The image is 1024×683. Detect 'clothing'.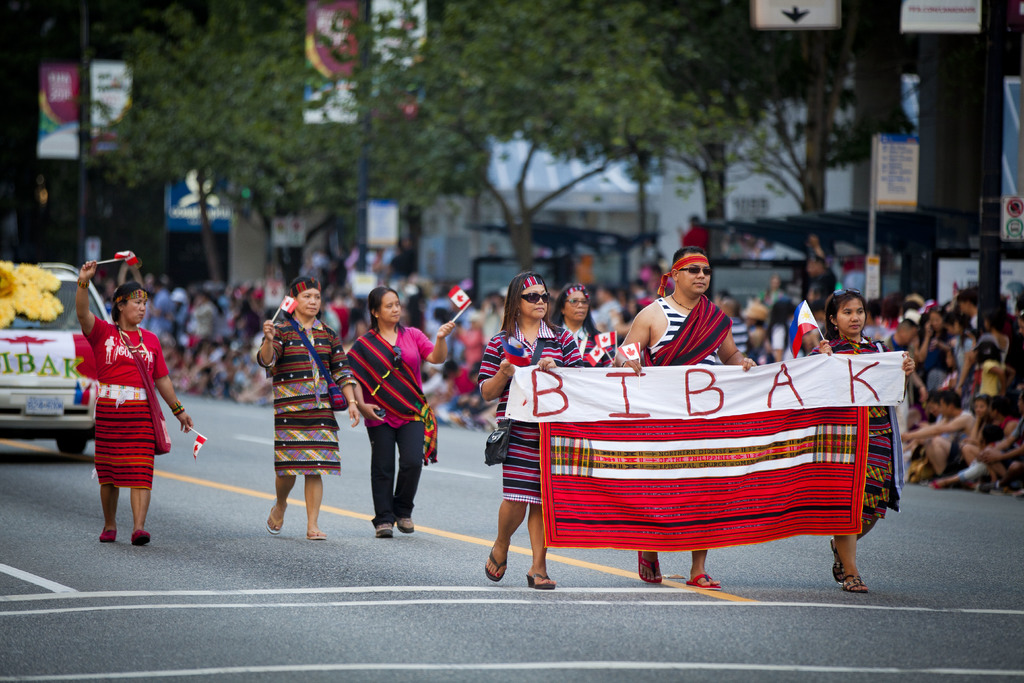
Detection: 746 328 767 358.
